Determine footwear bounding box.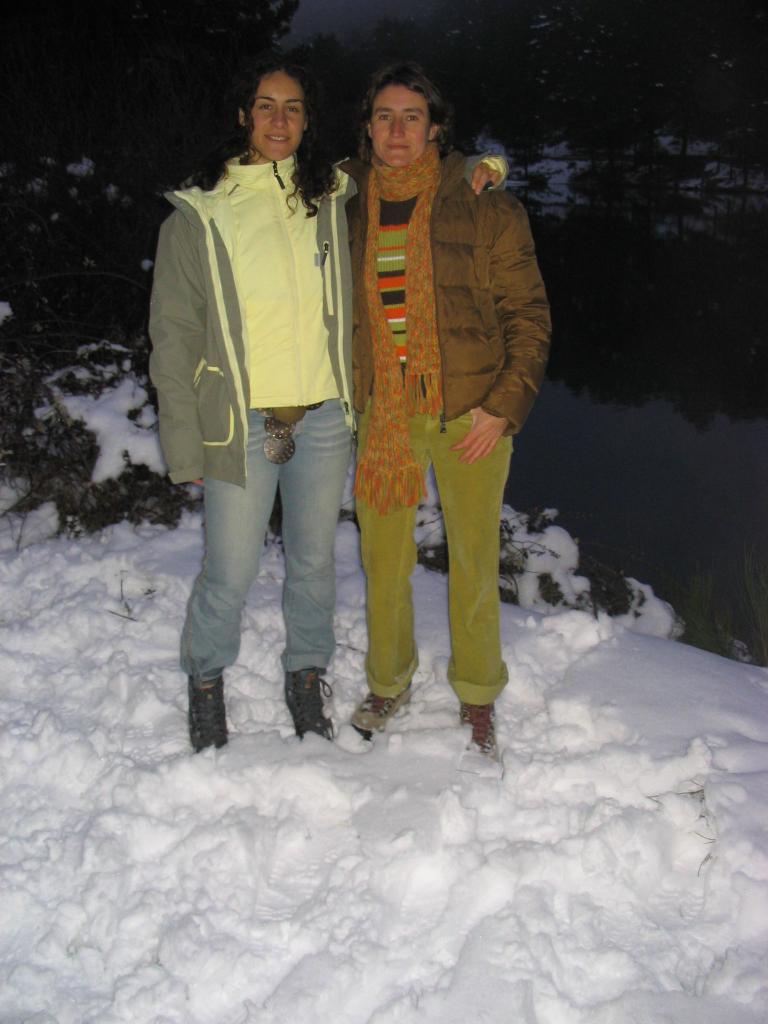
Determined: bbox(174, 658, 233, 755).
